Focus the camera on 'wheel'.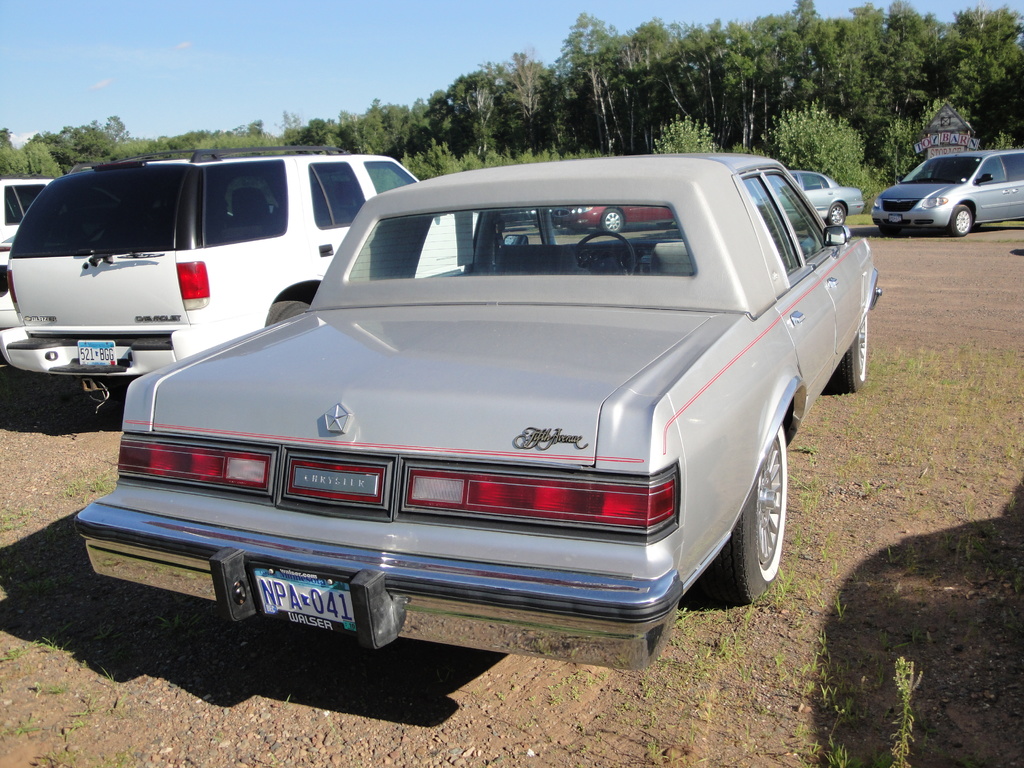
Focus region: l=828, t=200, r=847, b=229.
